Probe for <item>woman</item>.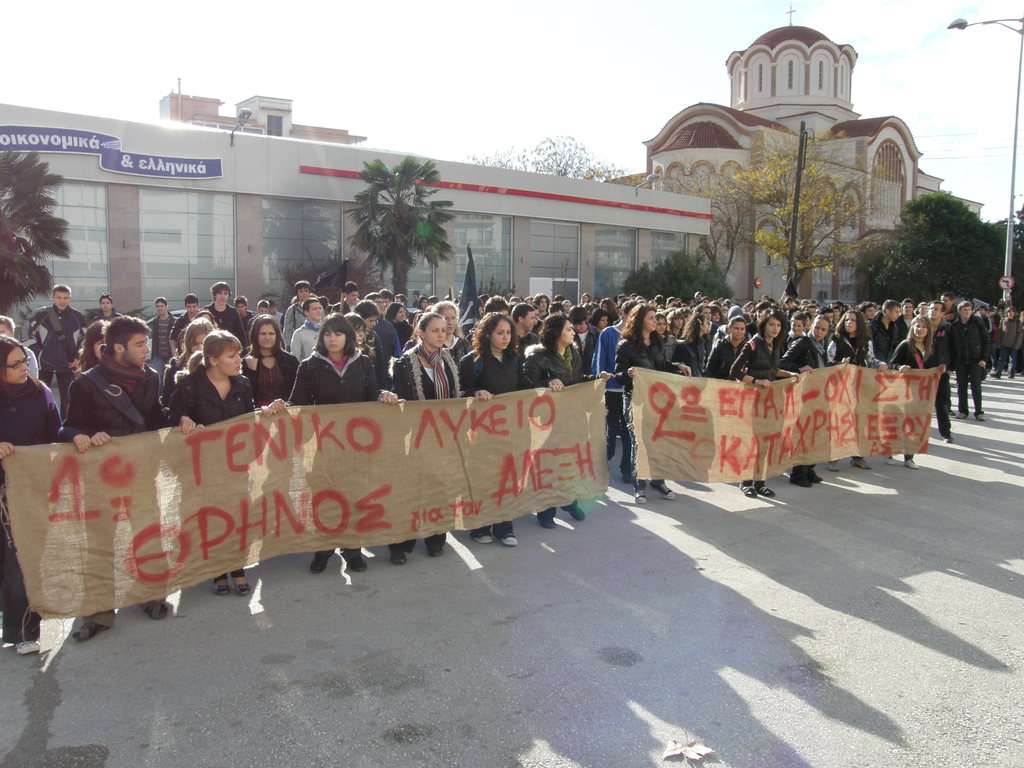
Probe result: (82,315,112,374).
